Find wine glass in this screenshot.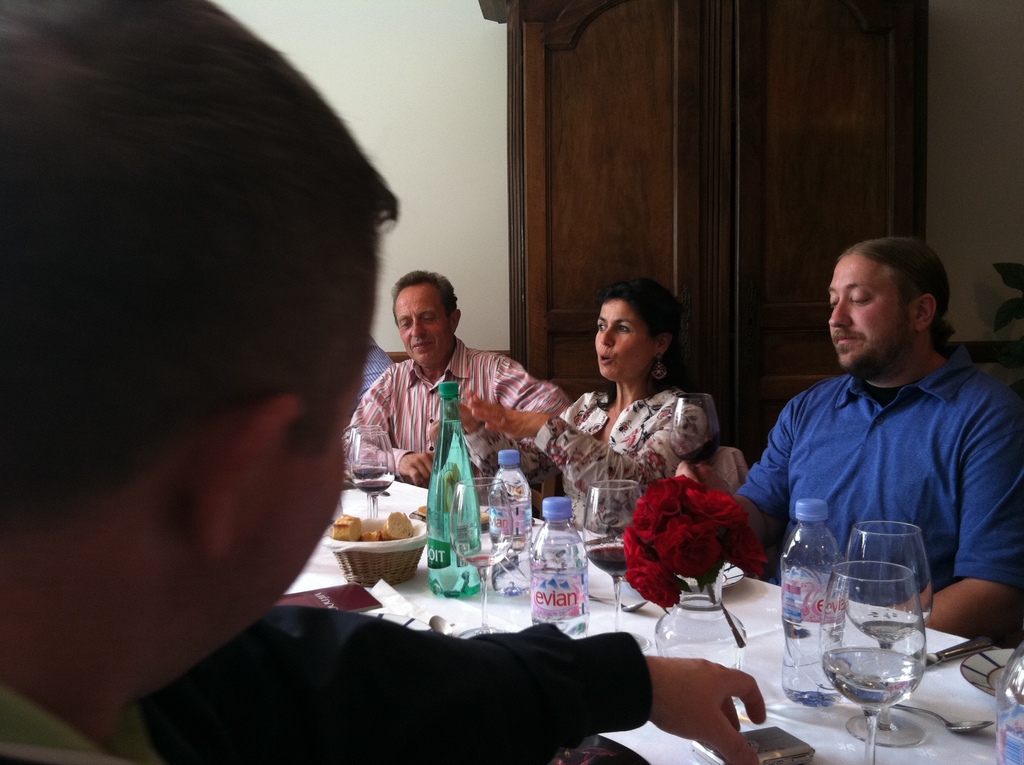
The bounding box for wine glass is (582,480,641,633).
